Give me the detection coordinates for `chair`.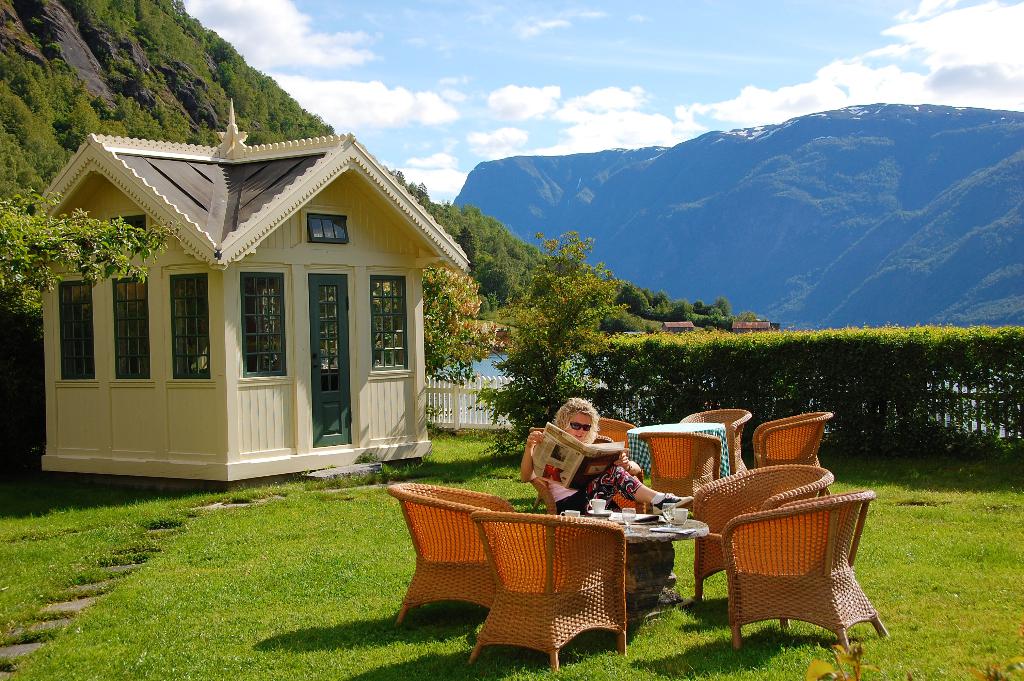
left=692, top=463, right=834, bottom=630.
